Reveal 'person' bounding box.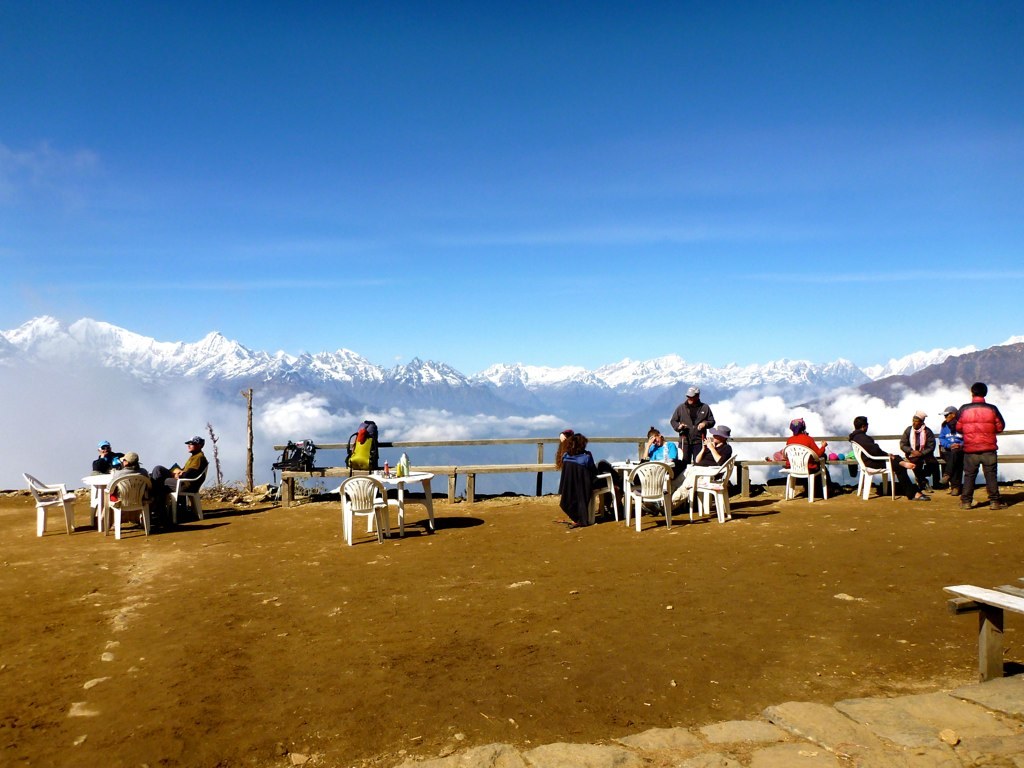
Revealed: {"x1": 552, "y1": 429, "x2": 611, "y2": 484}.
